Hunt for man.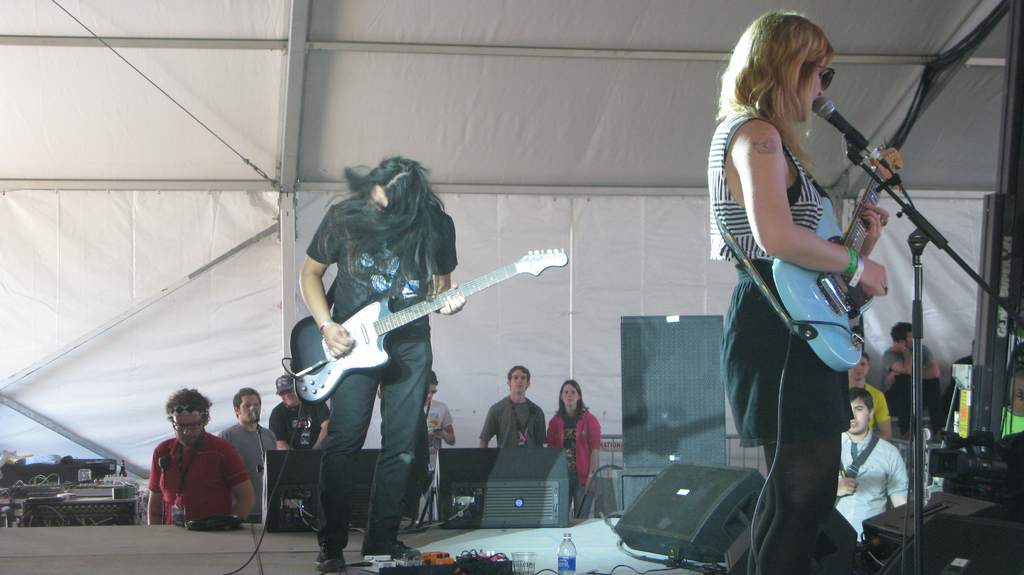
Hunted down at 214, 386, 280, 530.
